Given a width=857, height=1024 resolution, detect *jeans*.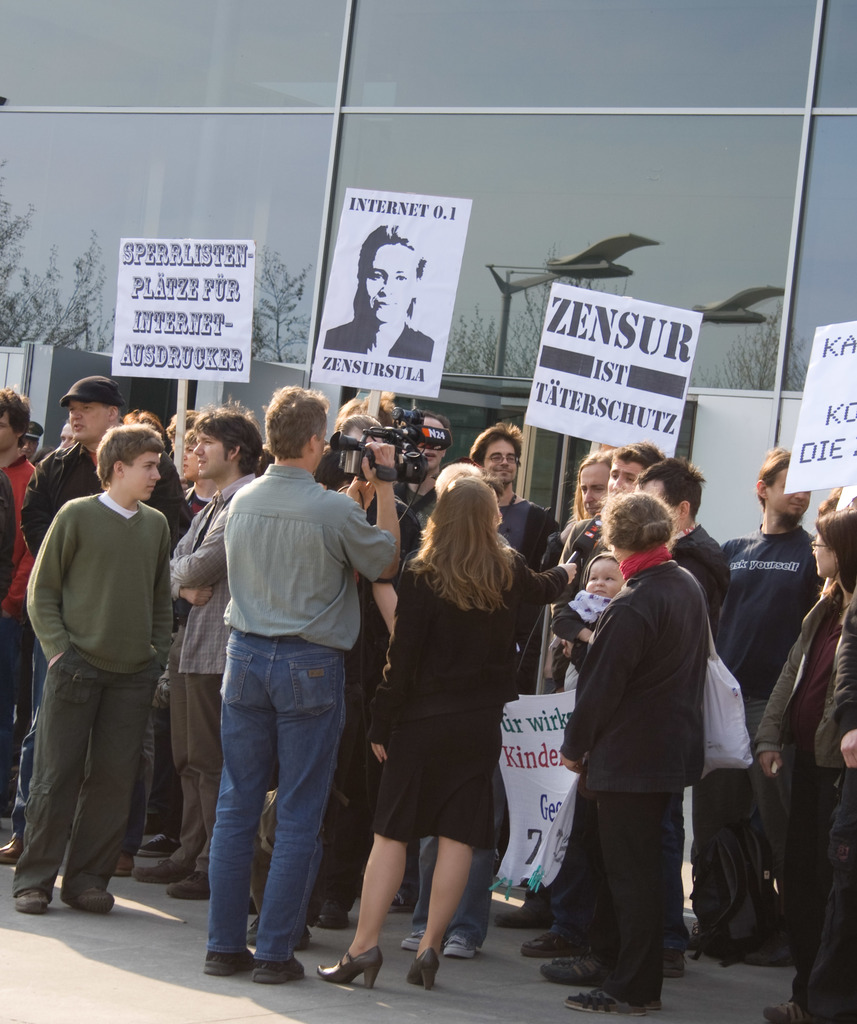
x1=593, y1=781, x2=666, y2=1002.
